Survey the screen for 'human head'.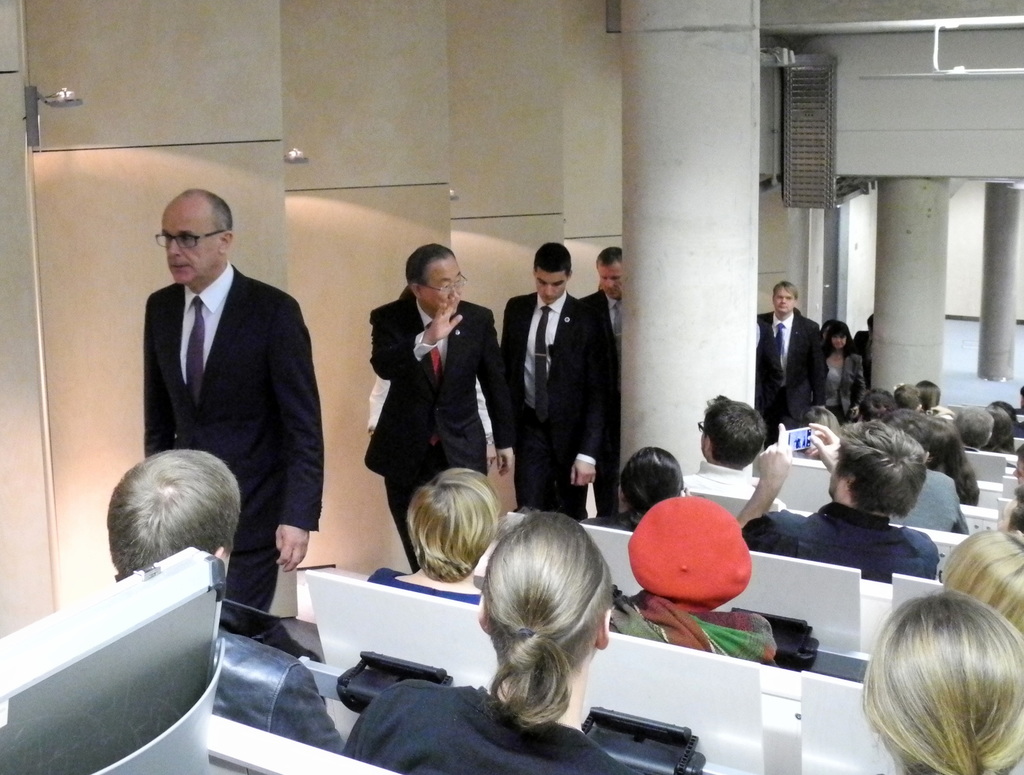
Survey found: region(997, 482, 1023, 533).
